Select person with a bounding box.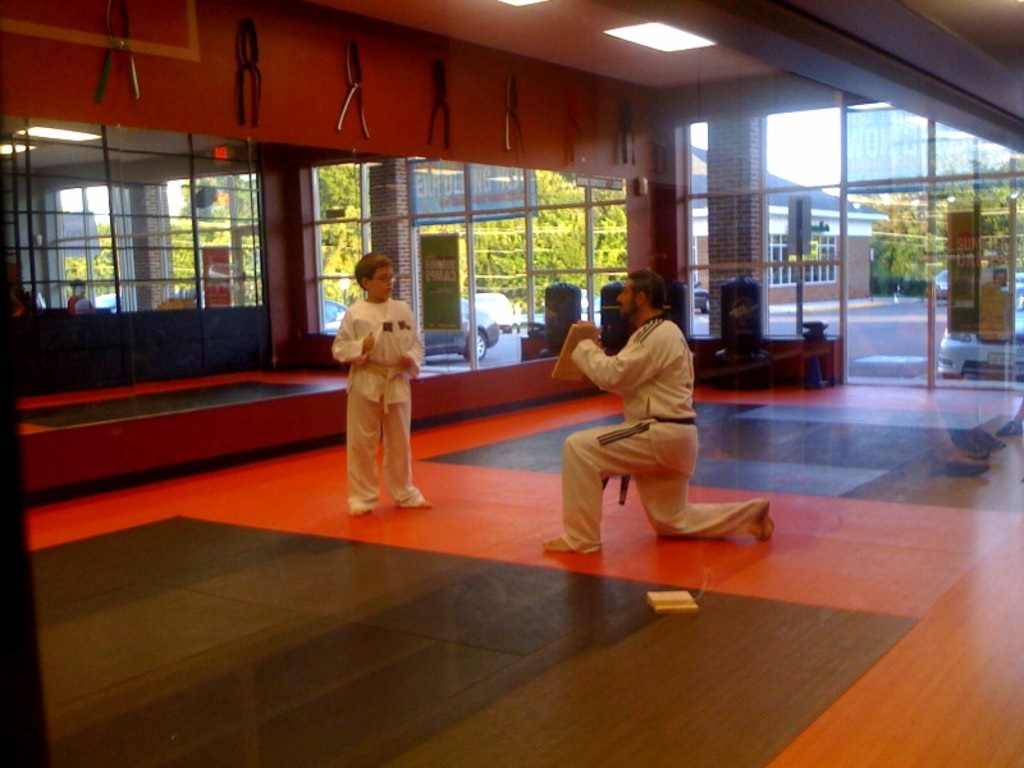
bbox=(321, 251, 415, 508).
